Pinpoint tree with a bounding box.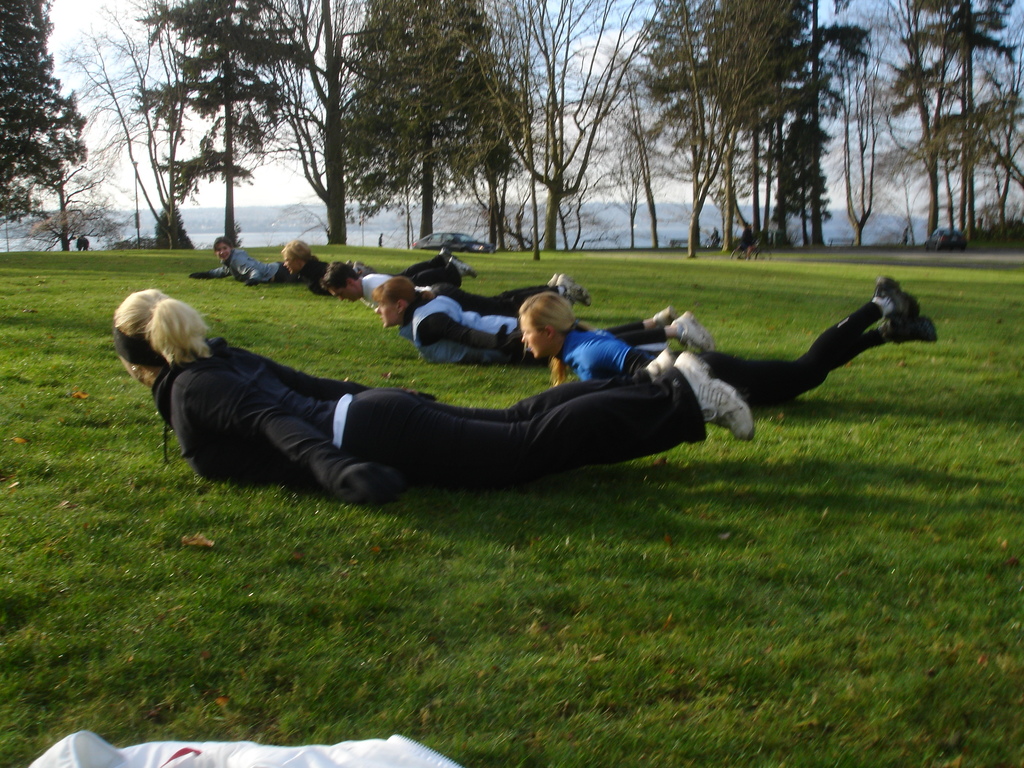
(left=831, top=0, right=1023, bottom=257).
